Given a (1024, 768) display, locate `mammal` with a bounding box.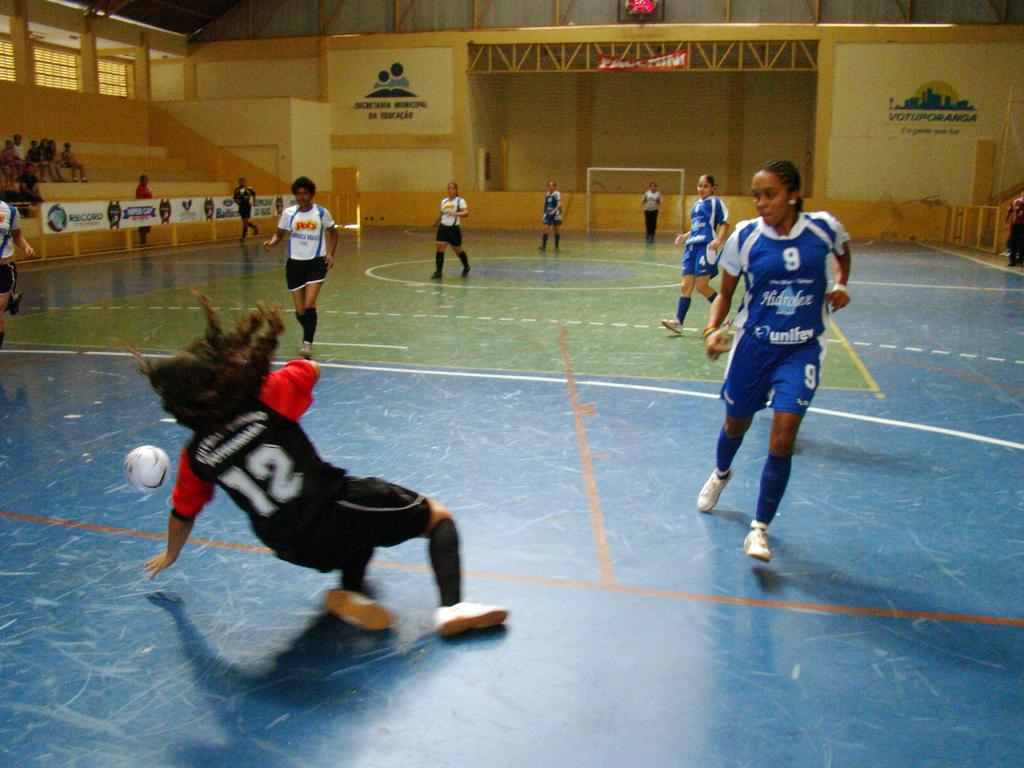
Located: [left=154, top=310, right=479, bottom=661].
